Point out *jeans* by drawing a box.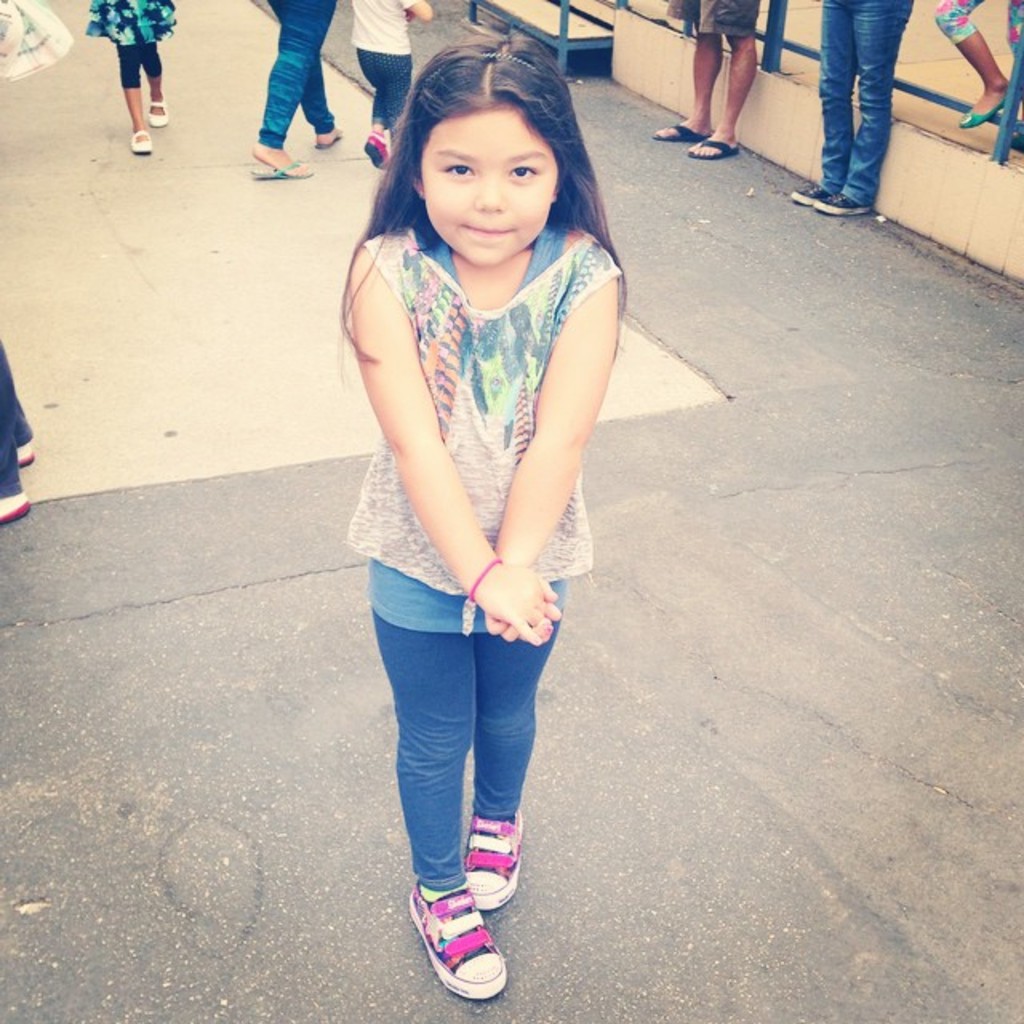
bbox(374, 619, 552, 891).
